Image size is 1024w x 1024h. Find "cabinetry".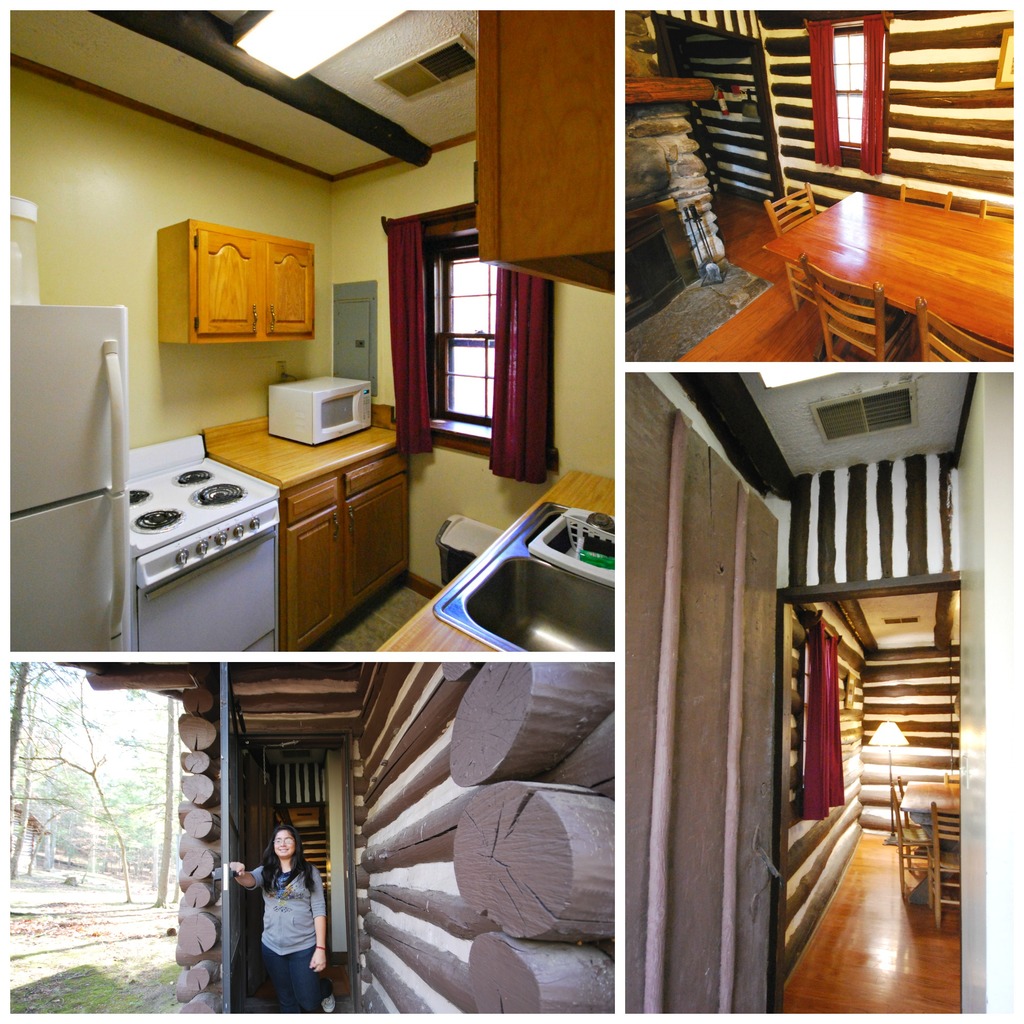
detection(218, 407, 430, 657).
